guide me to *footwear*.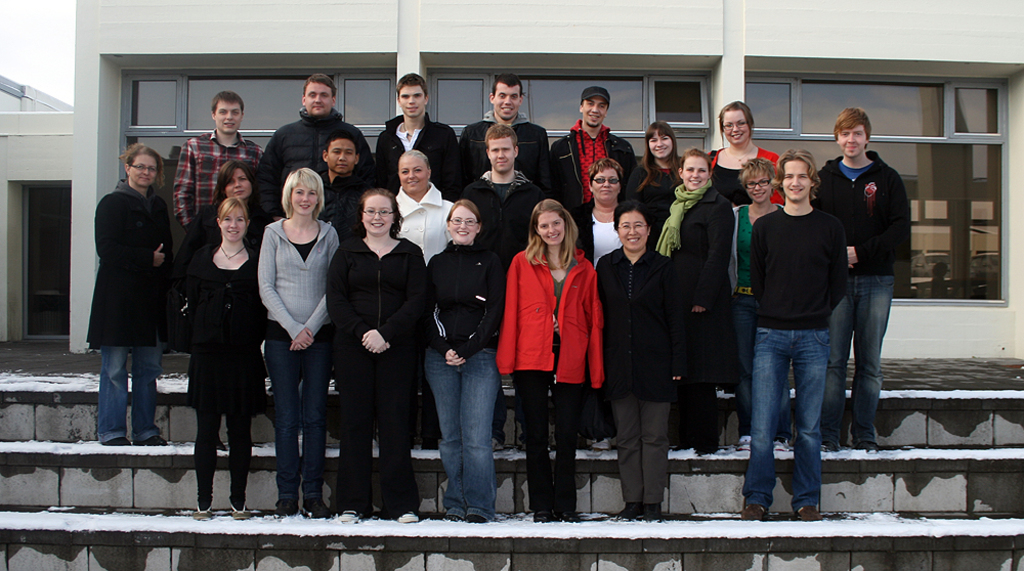
Guidance: [left=137, top=435, right=167, bottom=447].
